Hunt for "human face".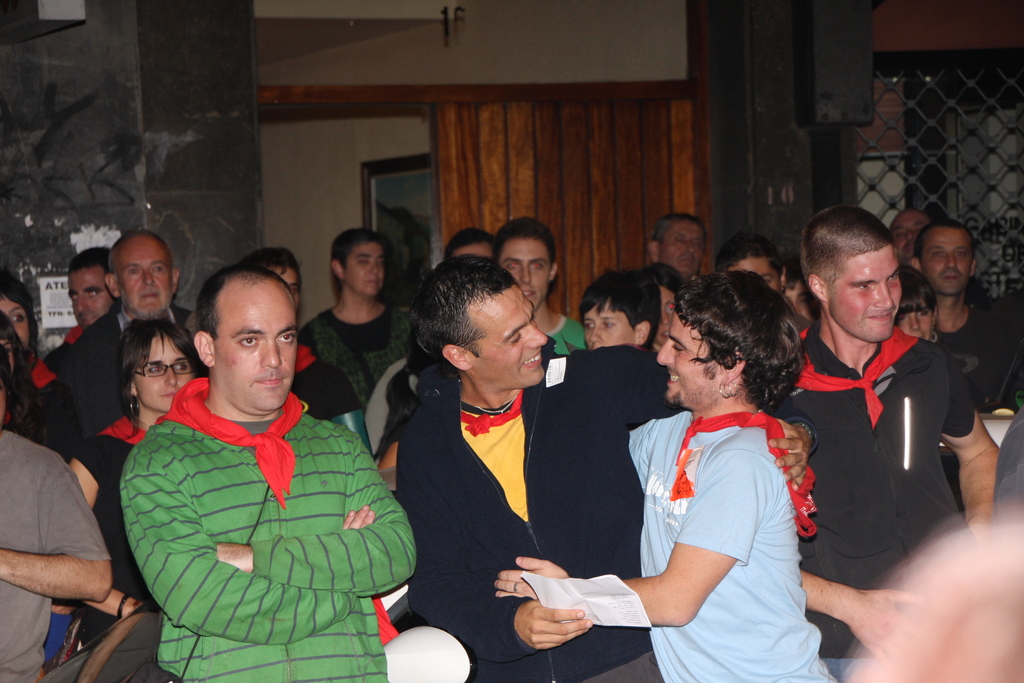
Hunted down at <box>658,219,700,283</box>.
